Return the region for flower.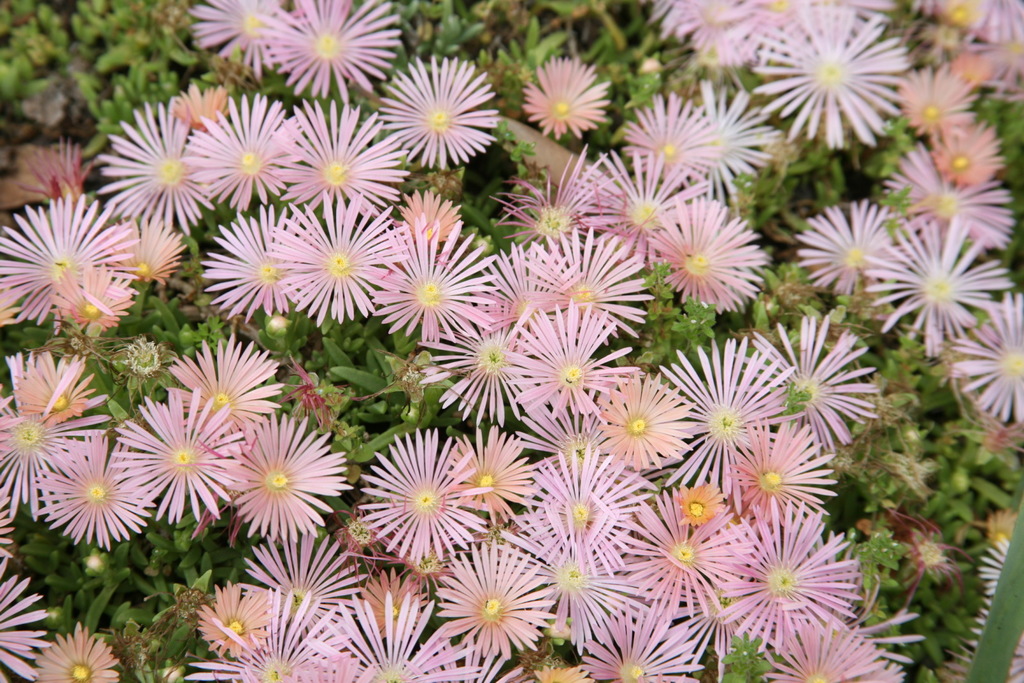
[left=444, top=561, right=540, bottom=651].
